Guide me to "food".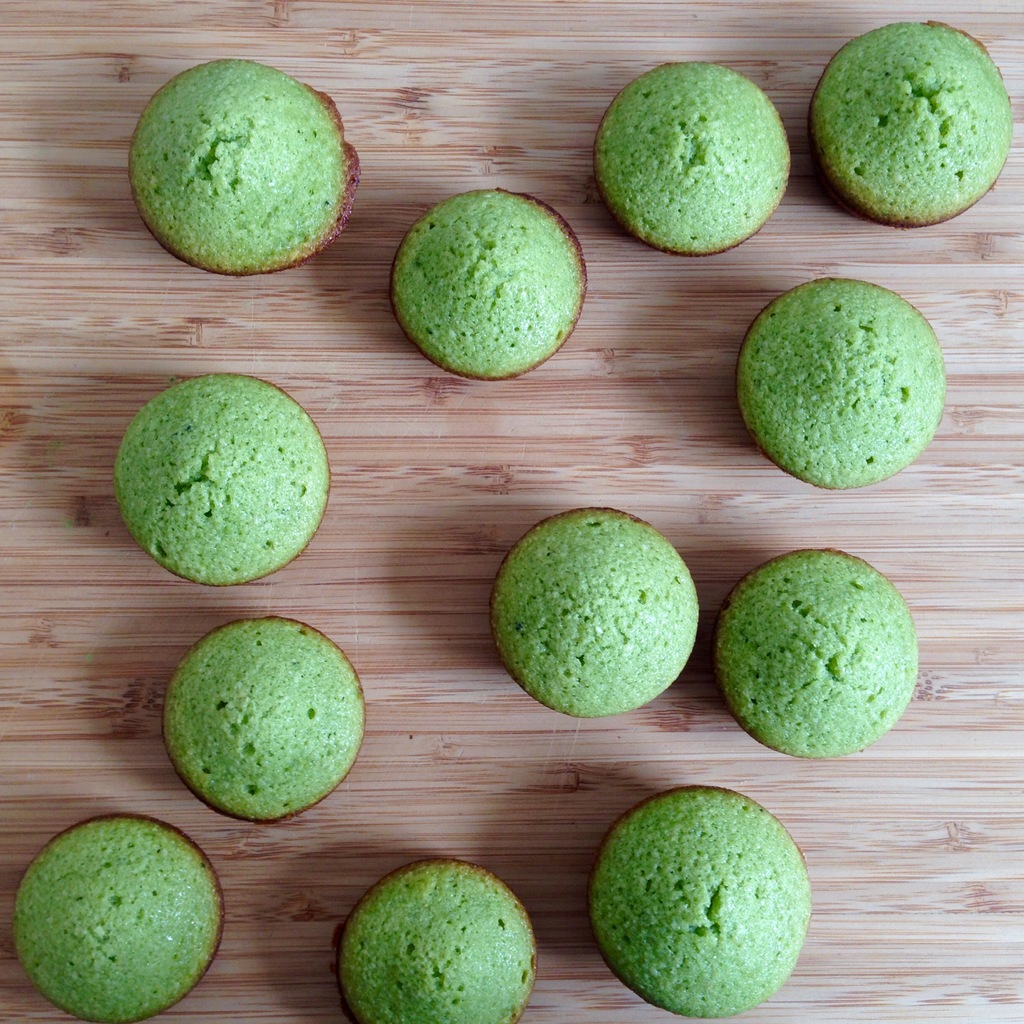
Guidance: 130:55:363:277.
